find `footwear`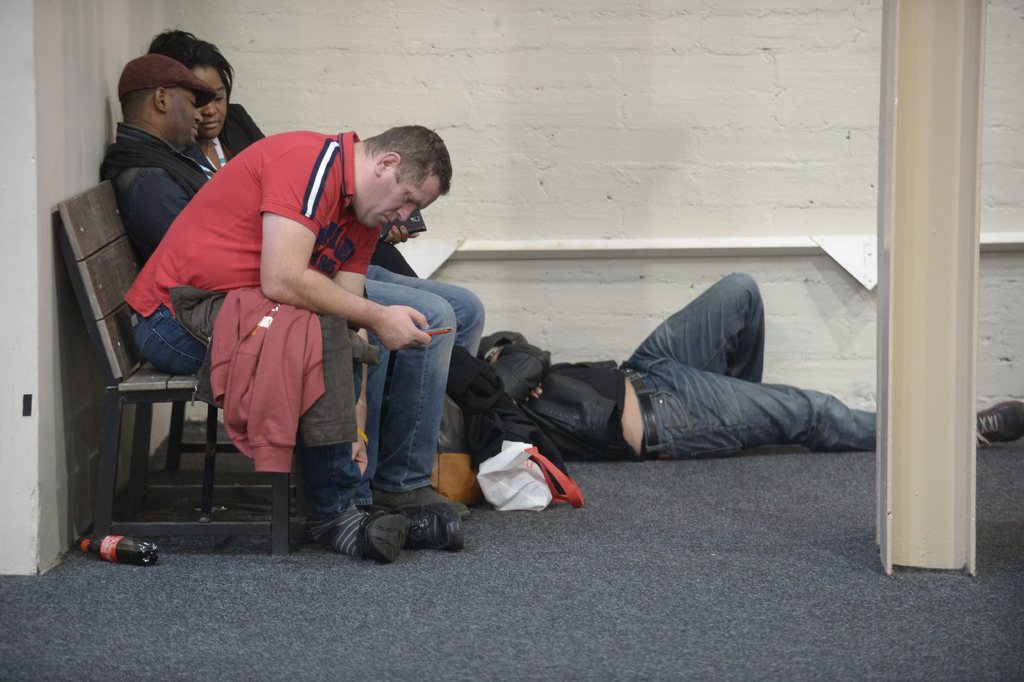
(304, 485, 460, 561)
